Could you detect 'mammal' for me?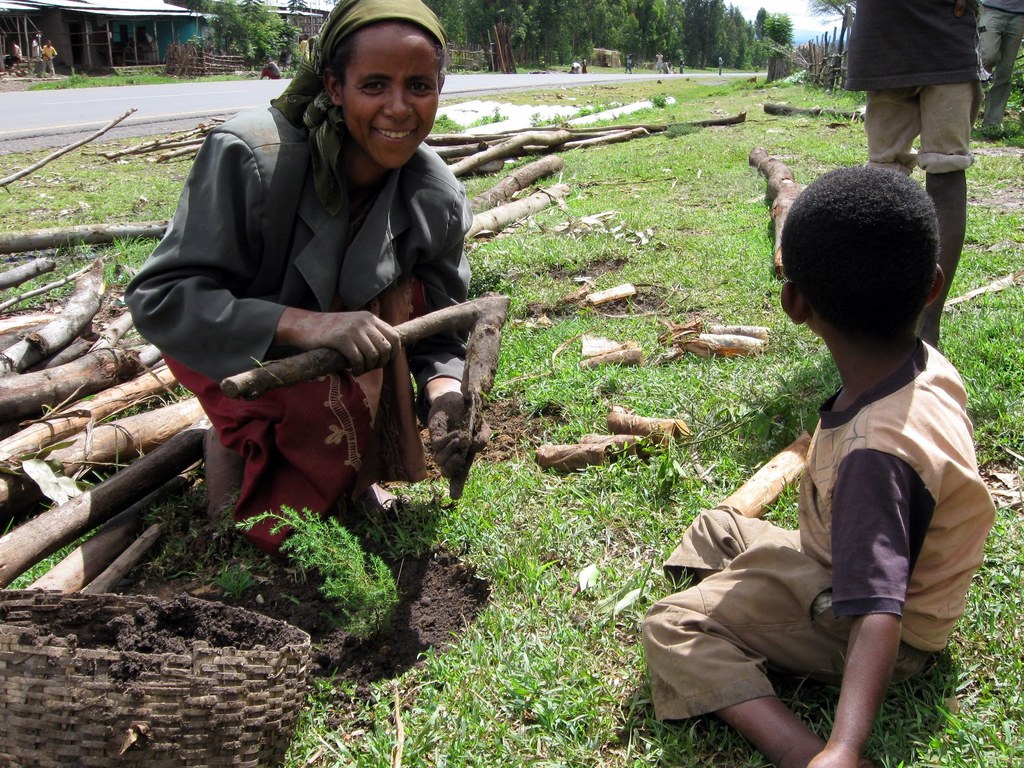
Detection result: box(567, 61, 582, 75).
